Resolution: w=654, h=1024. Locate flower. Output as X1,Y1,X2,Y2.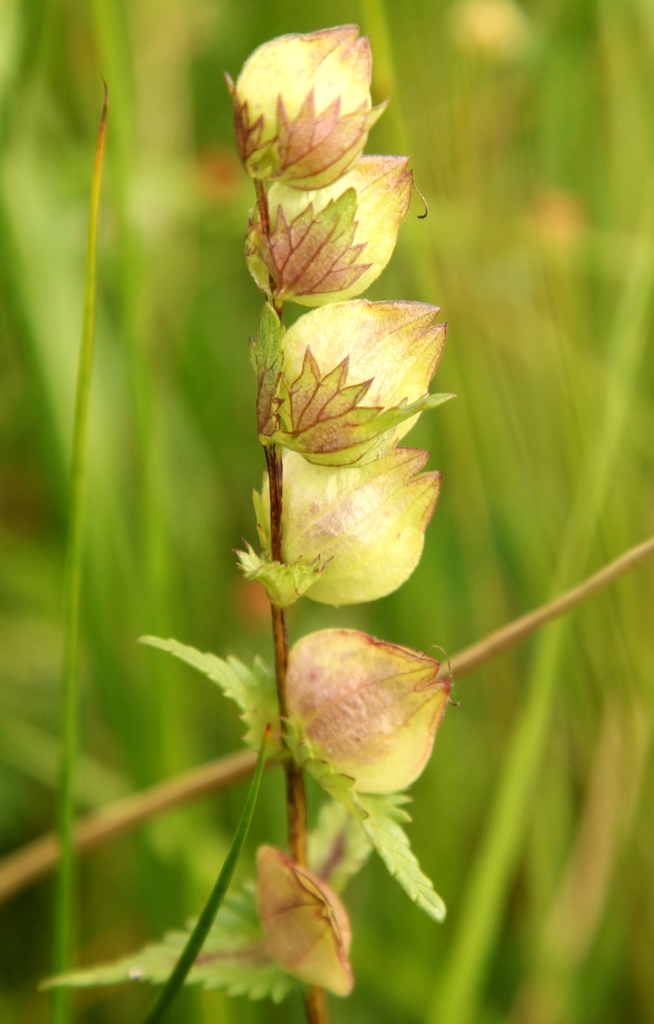
247,851,359,1001.
